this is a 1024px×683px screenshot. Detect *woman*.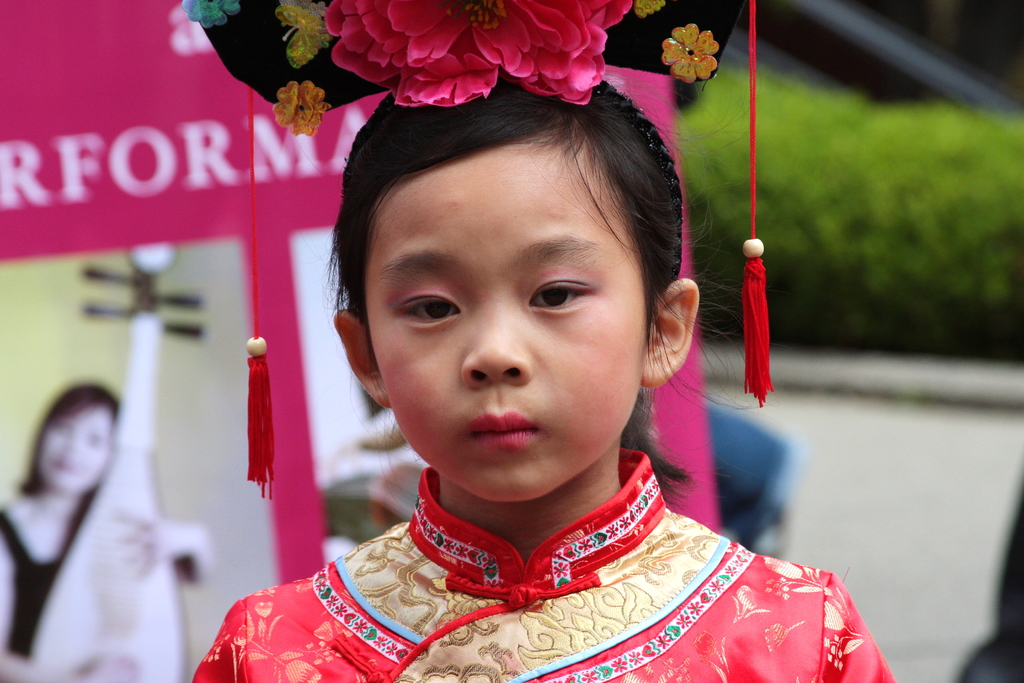
{"x1": 0, "y1": 377, "x2": 214, "y2": 682}.
